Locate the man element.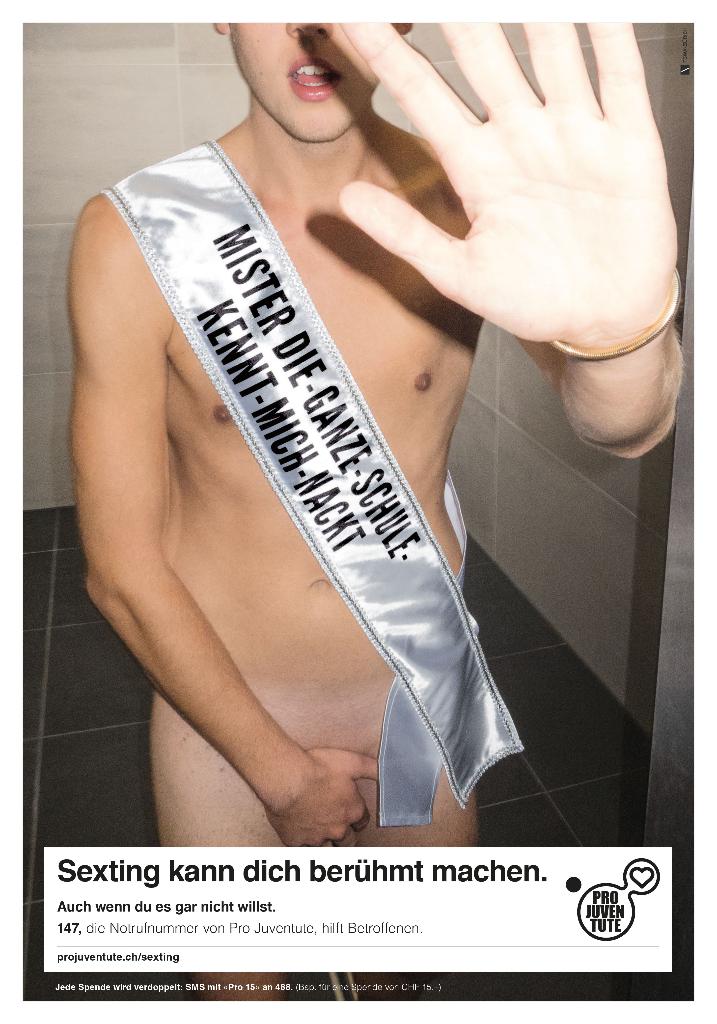
Element bbox: <bbox>74, 17, 687, 1004</bbox>.
